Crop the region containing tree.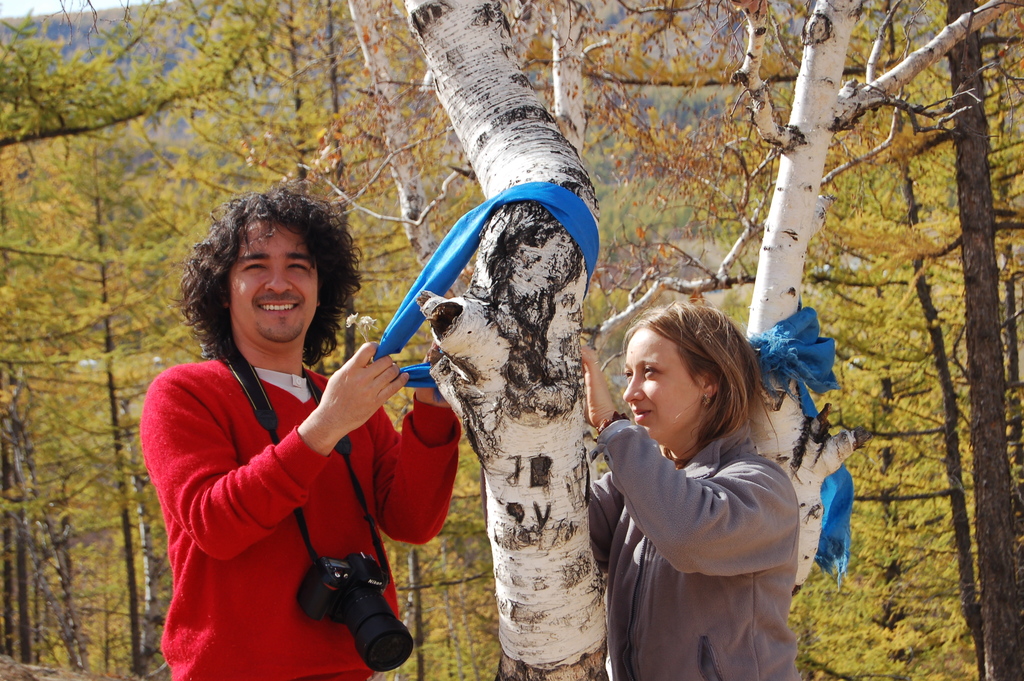
Crop region: [0,0,1023,680].
